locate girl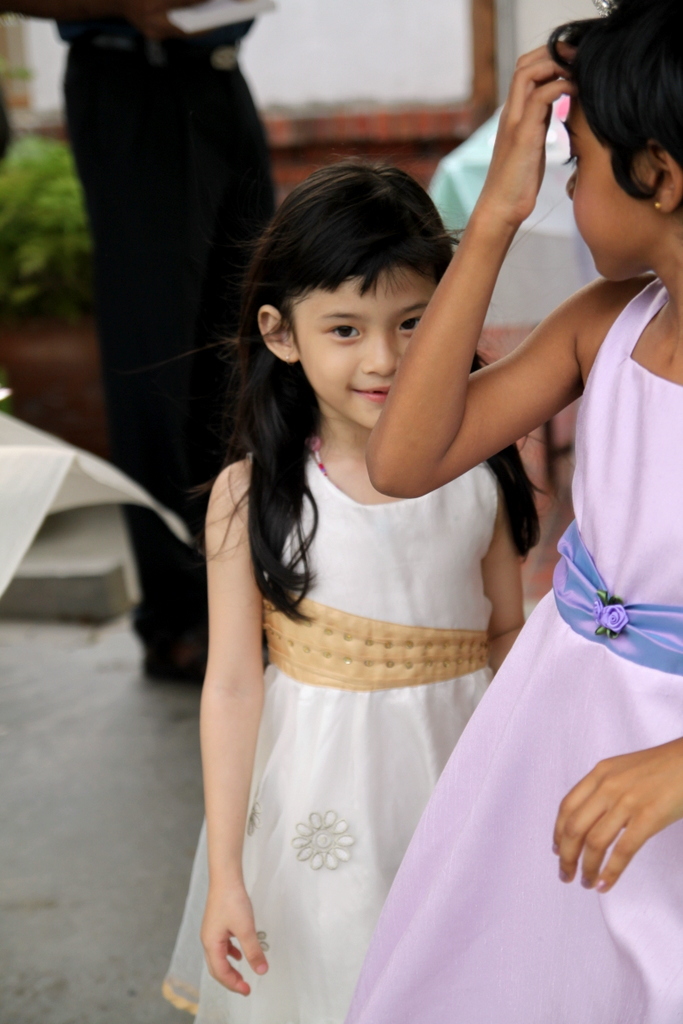
left=159, top=168, right=551, bottom=1023
